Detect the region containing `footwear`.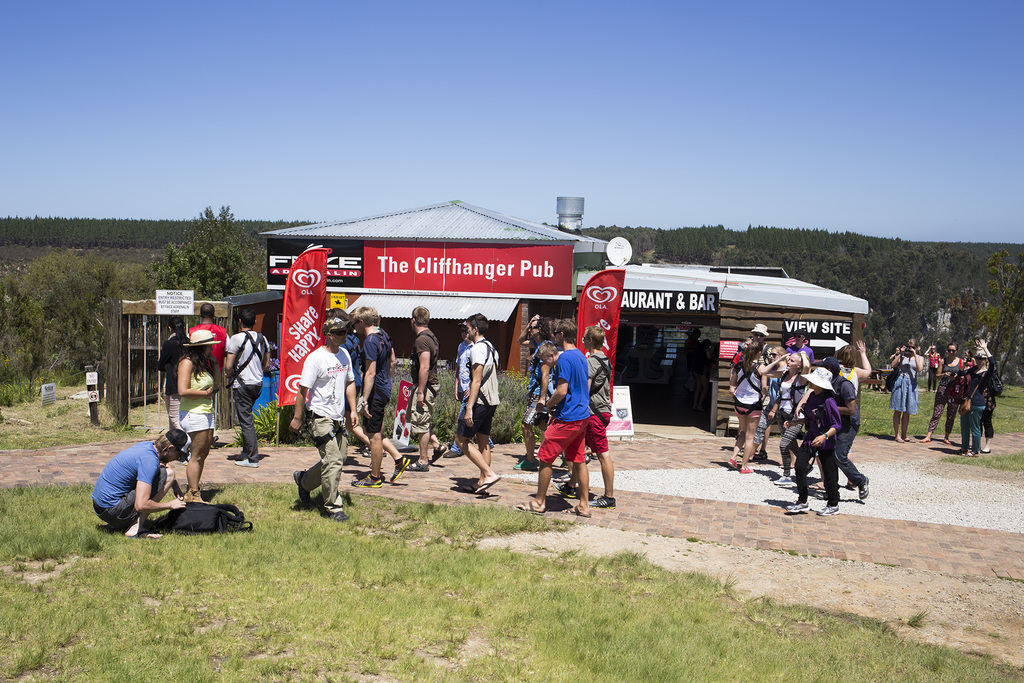
detection(816, 501, 840, 518).
